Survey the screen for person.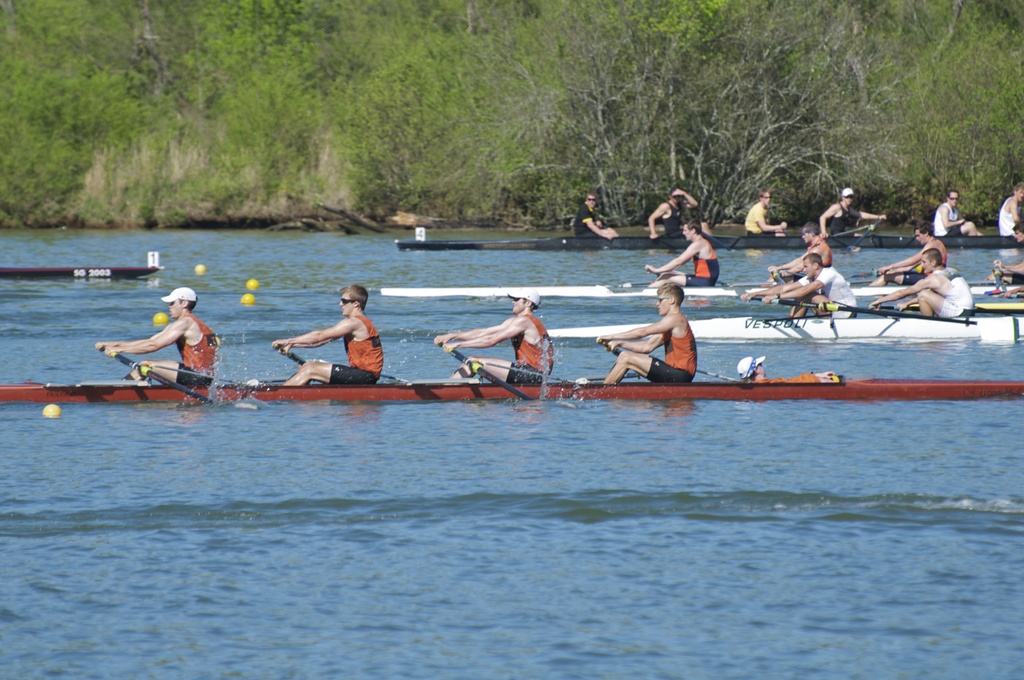
Survey found: l=95, t=286, r=216, b=386.
